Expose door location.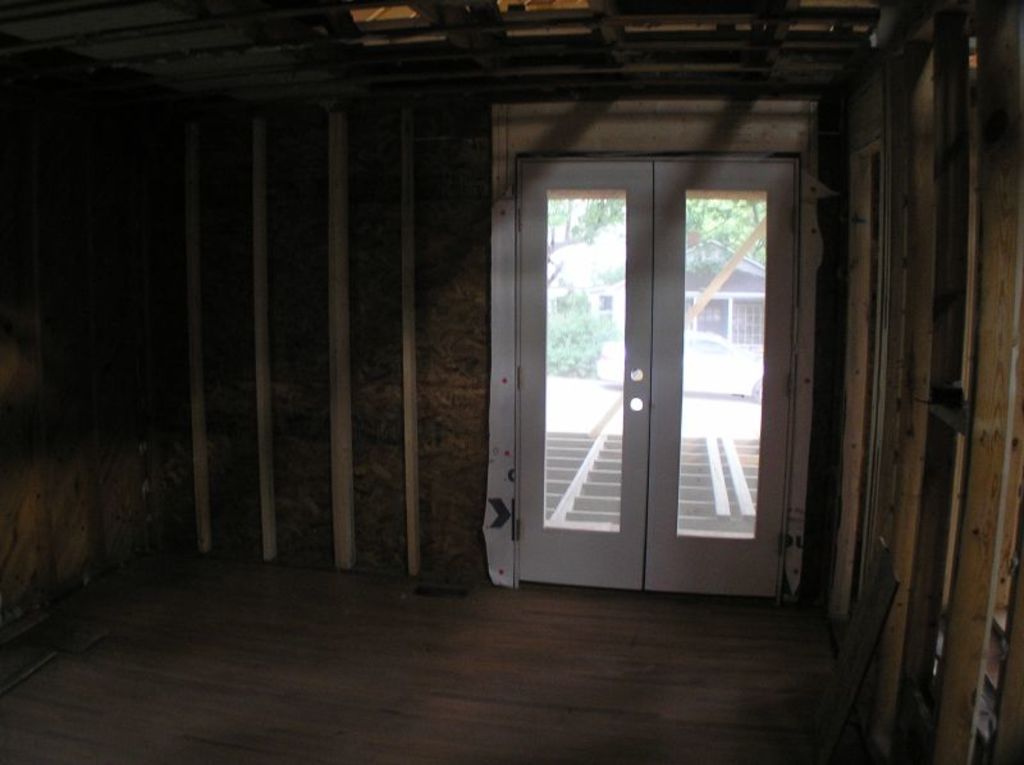
Exposed at select_region(495, 130, 805, 600).
